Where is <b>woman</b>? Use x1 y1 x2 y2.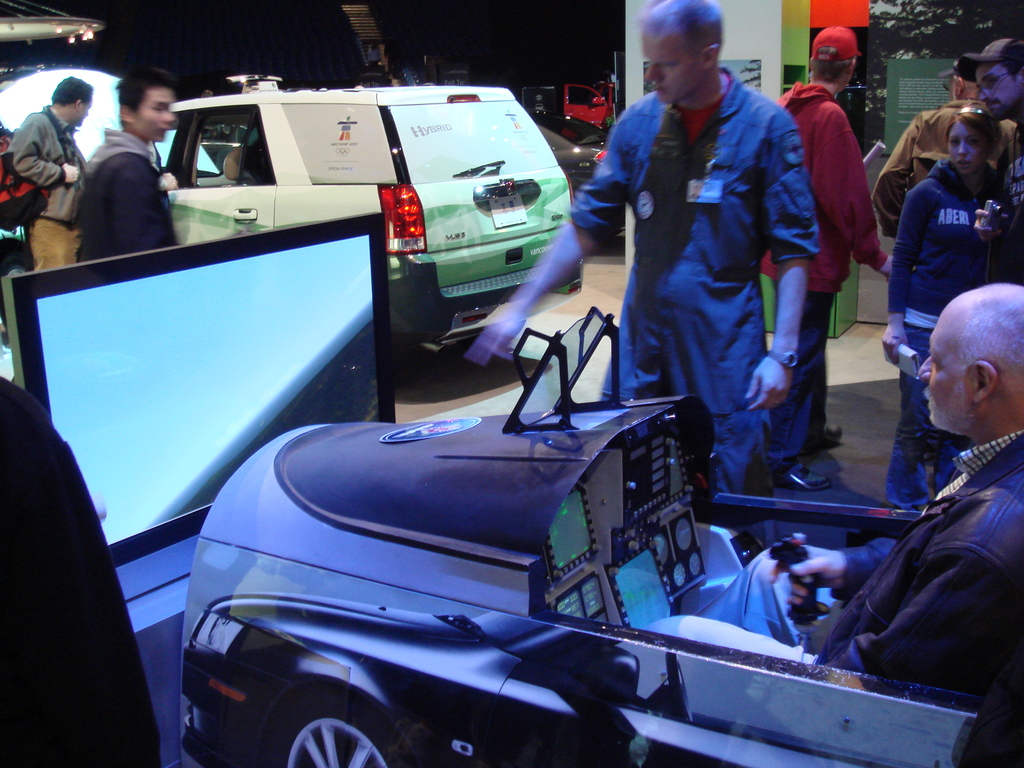
882 100 1014 509.
